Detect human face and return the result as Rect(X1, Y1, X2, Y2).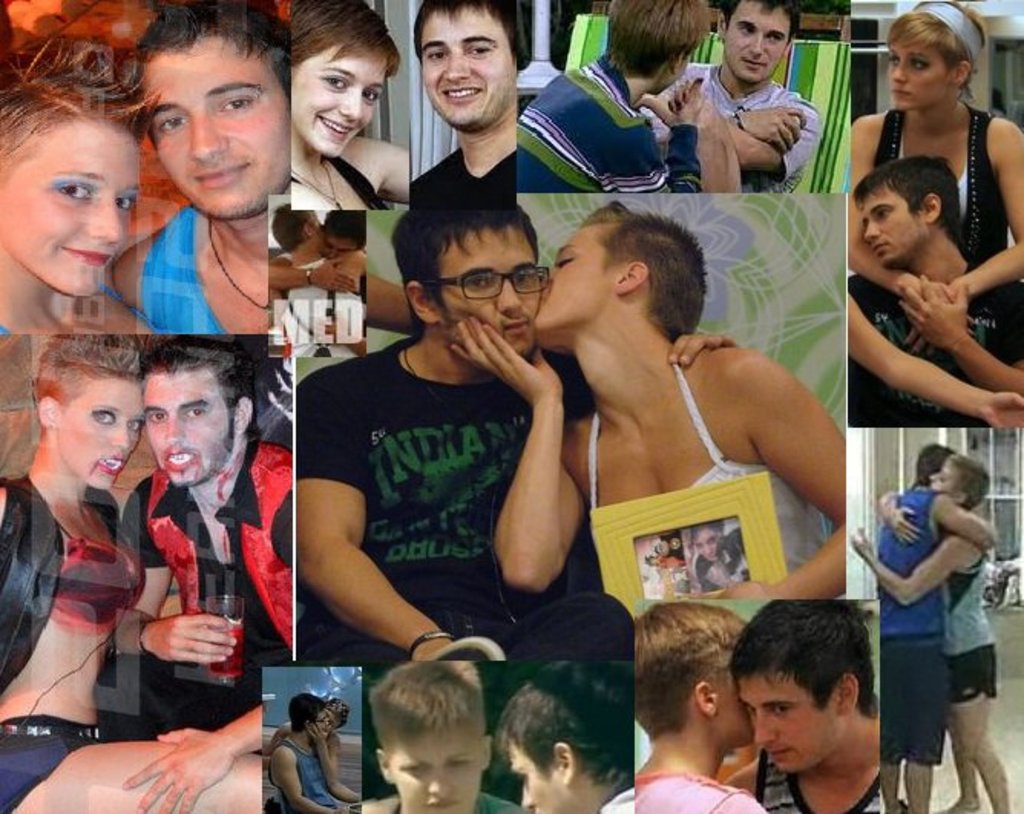
Rect(284, 41, 391, 155).
